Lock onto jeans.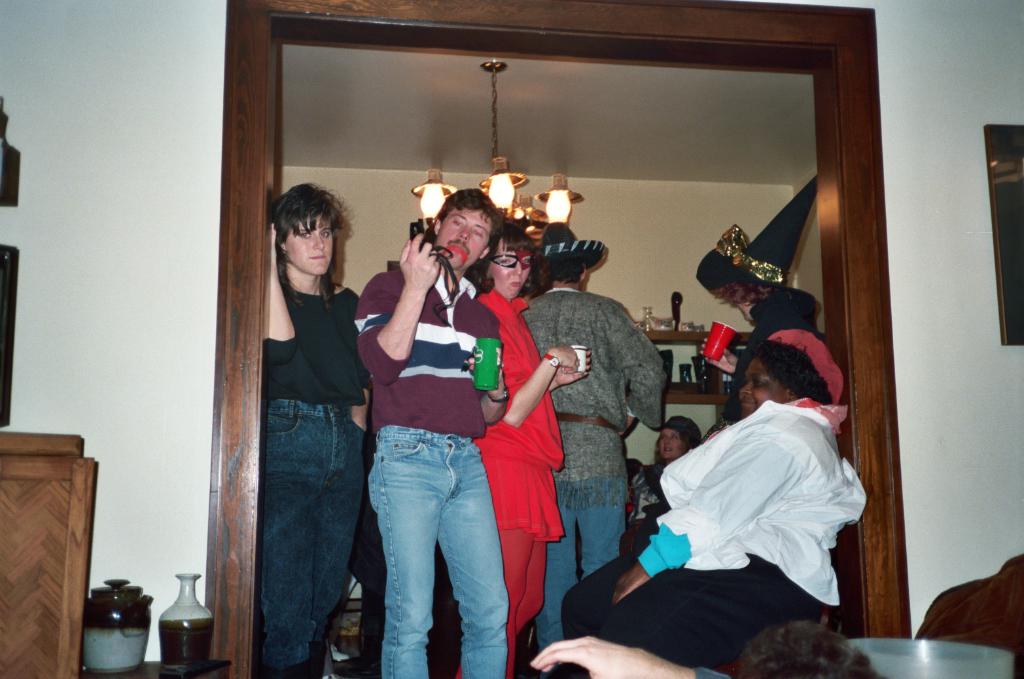
Locked: x1=533 y1=483 x2=627 y2=648.
